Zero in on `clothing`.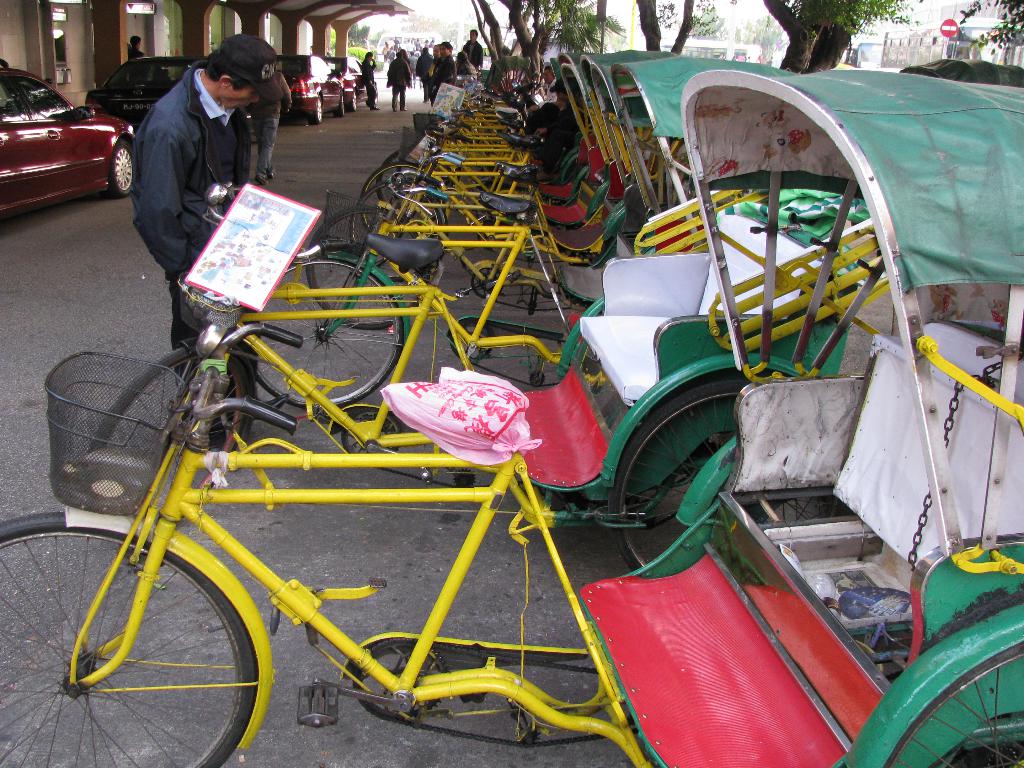
Zeroed in: l=388, t=59, r=408, b=111.
